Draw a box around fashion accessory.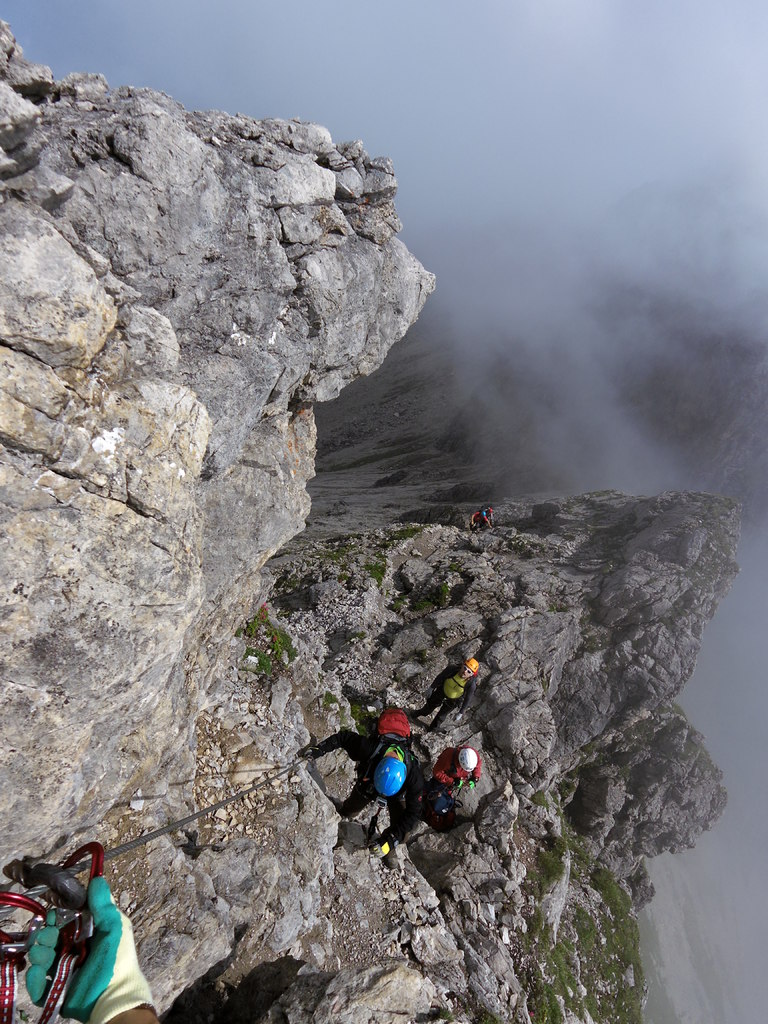
locate(372, 843, 384, 857).
